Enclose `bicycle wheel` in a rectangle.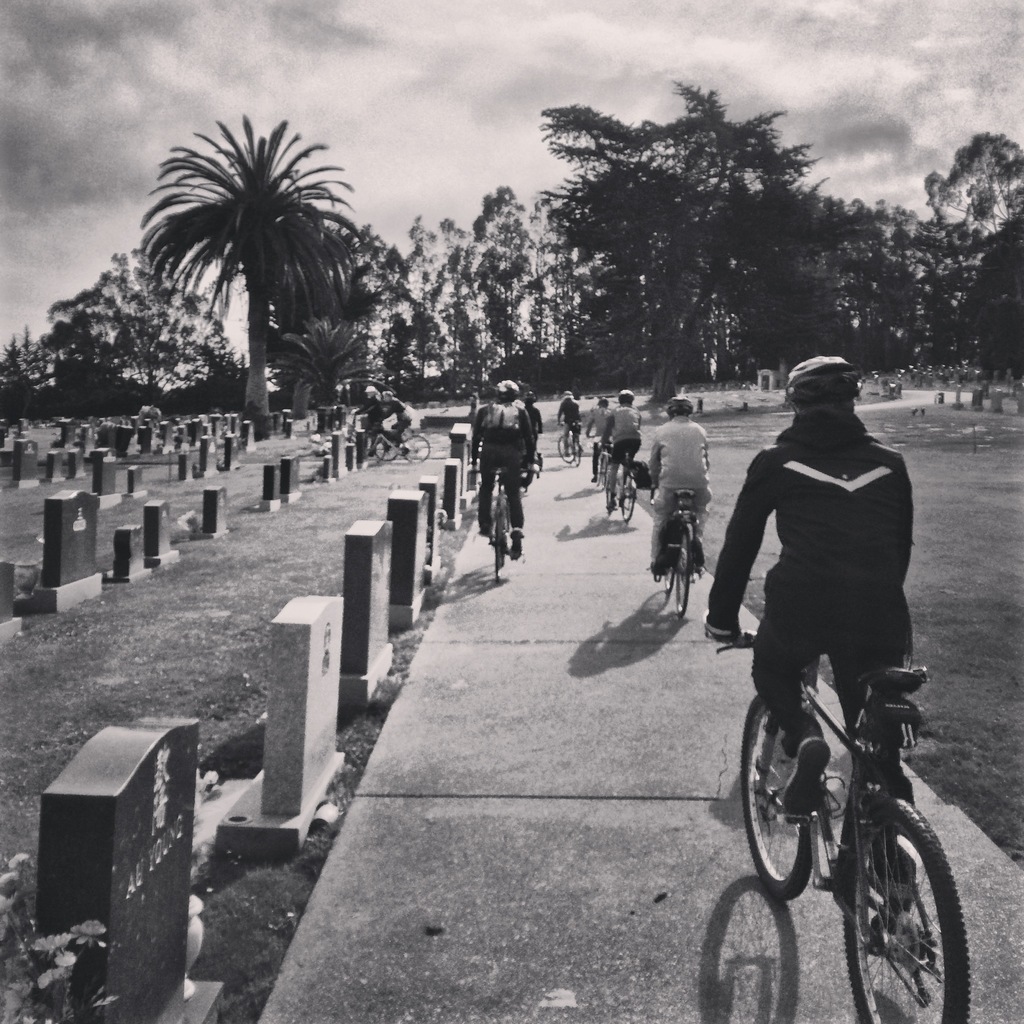
region(619, 471, 636, 522).
